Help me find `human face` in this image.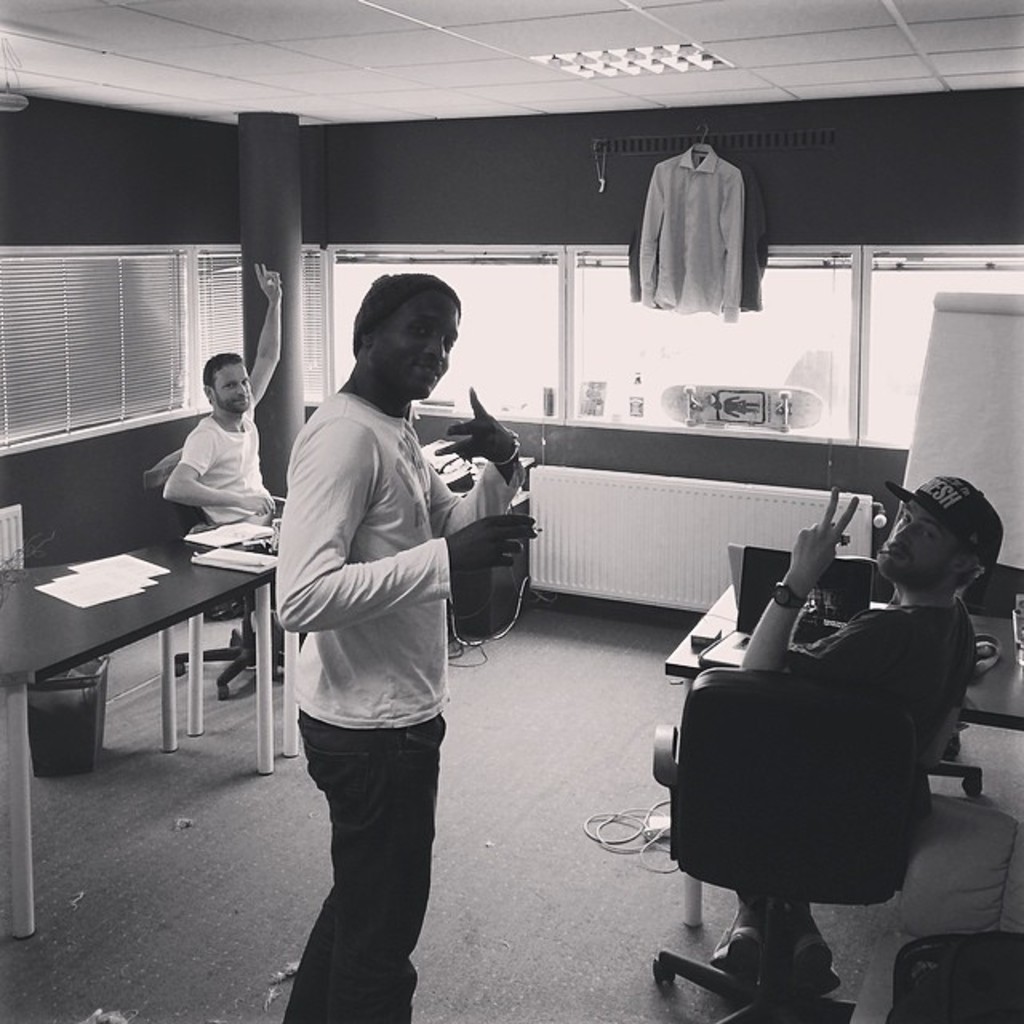
Found it: [left=210, top=363, right=254, bottom=413].
